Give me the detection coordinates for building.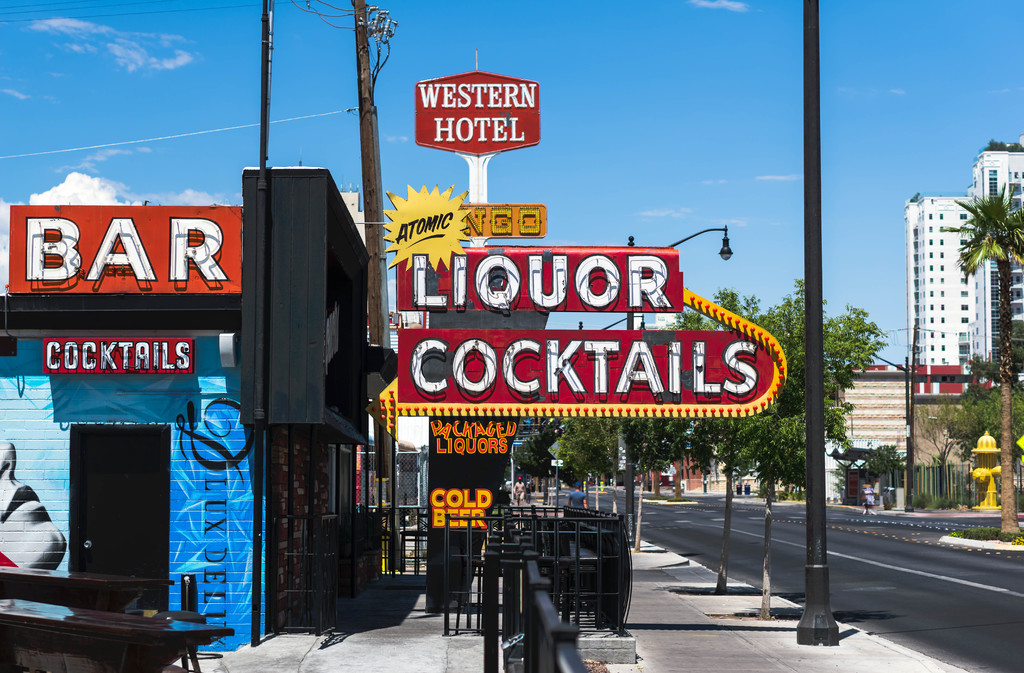
904 136 1023 378.
